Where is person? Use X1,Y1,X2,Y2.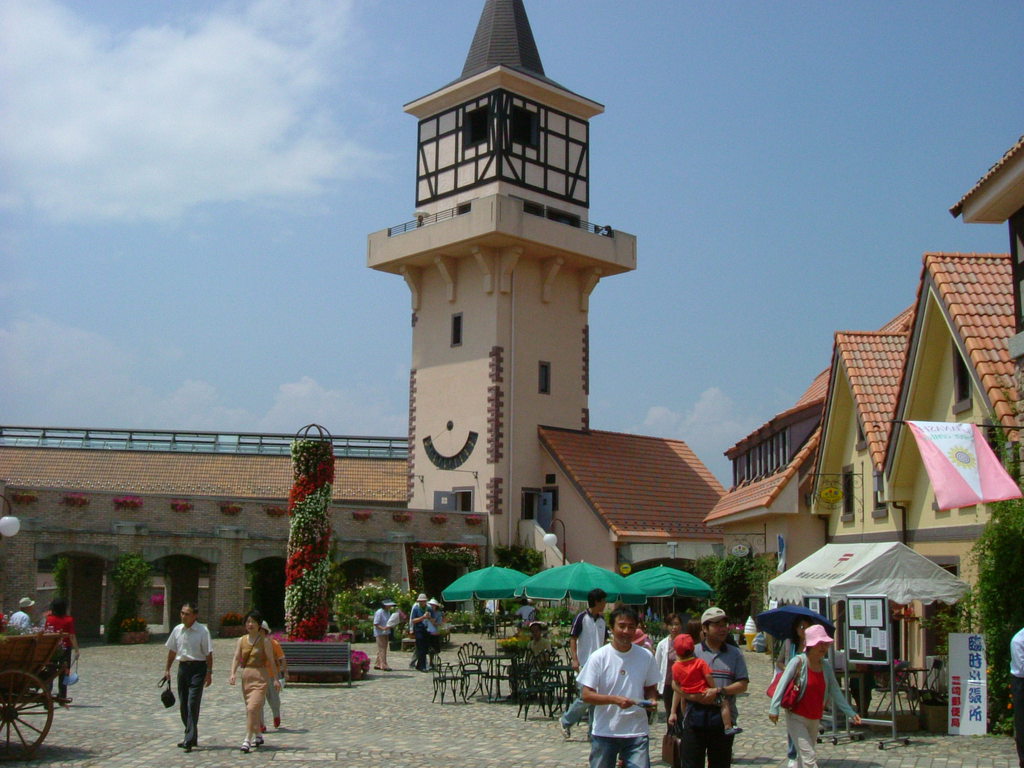
36,594,80,708.
